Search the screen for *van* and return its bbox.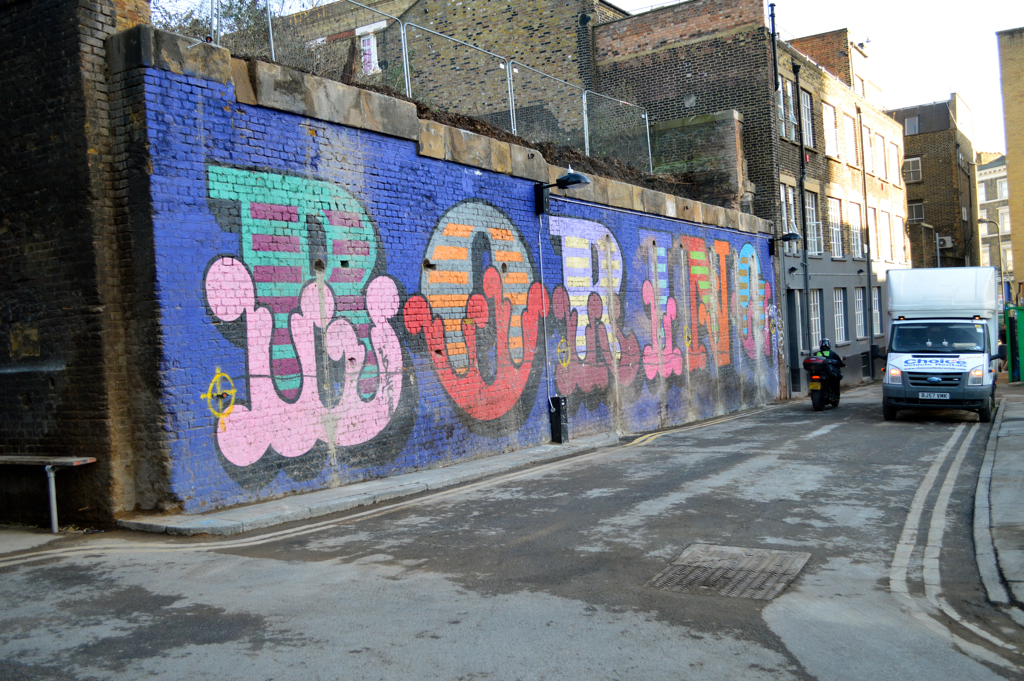
Found: bbox=(869, 267, 1010, 423).
